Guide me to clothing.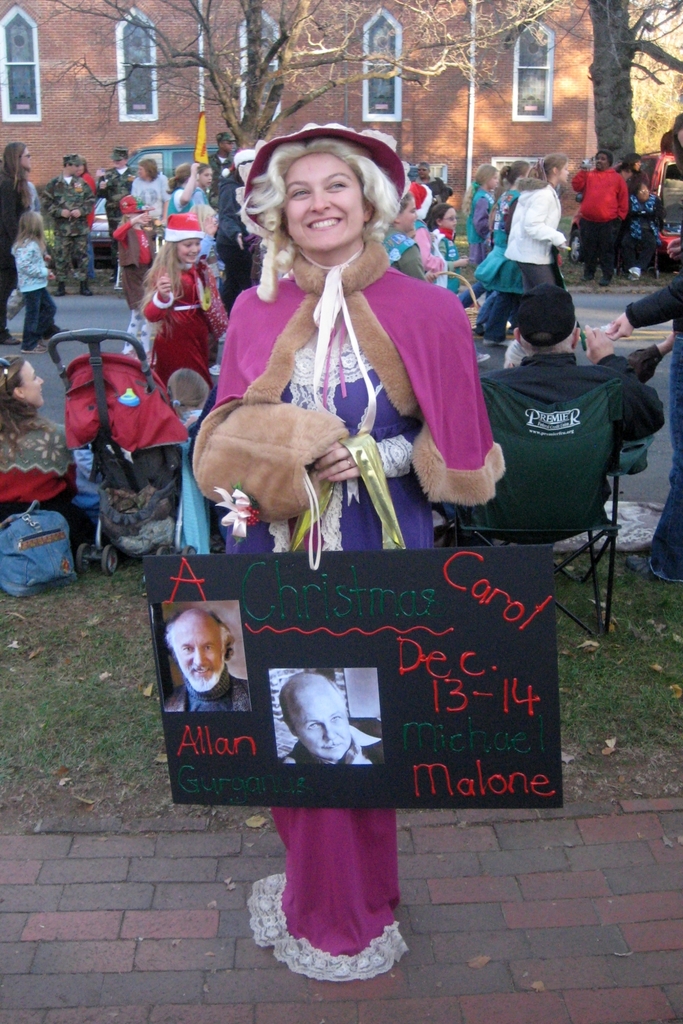
Guidance: rect(163, 662, 252, 713).
